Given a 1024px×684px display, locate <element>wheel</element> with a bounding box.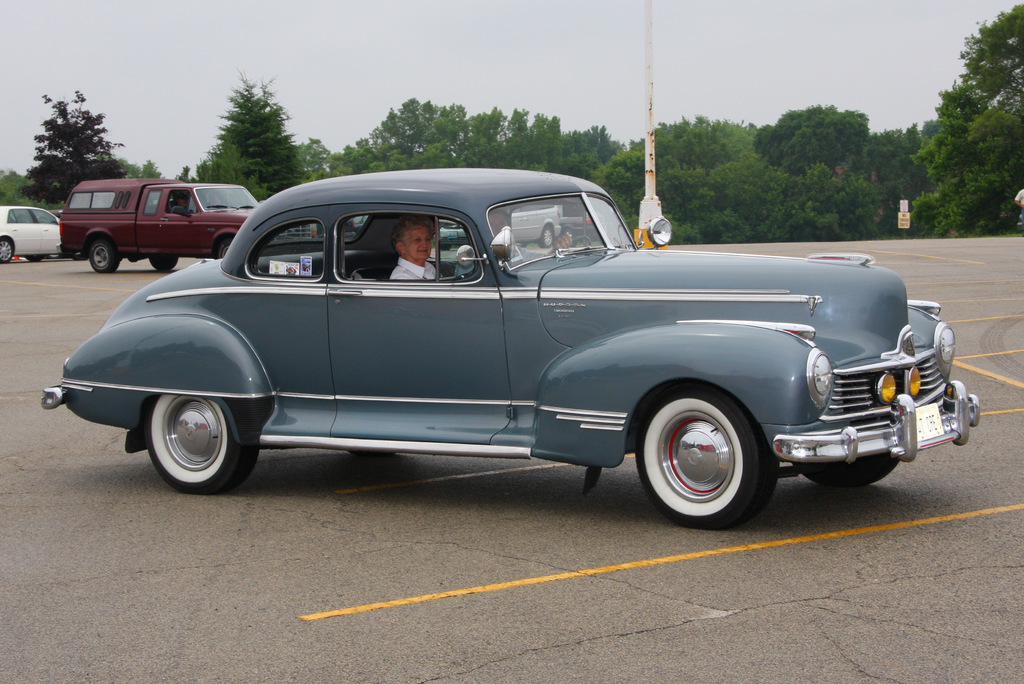
Located: region(151, 253, 176, 277).
